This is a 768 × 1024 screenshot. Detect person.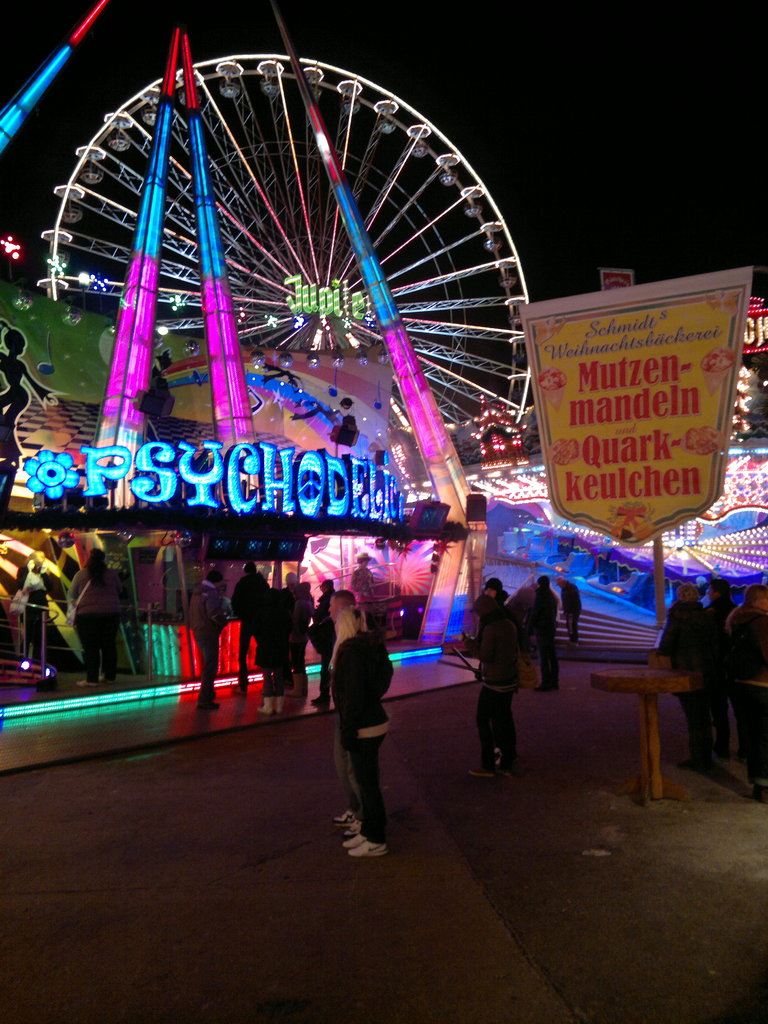
[x1=527, y1=579, x2=557, y2=691].
